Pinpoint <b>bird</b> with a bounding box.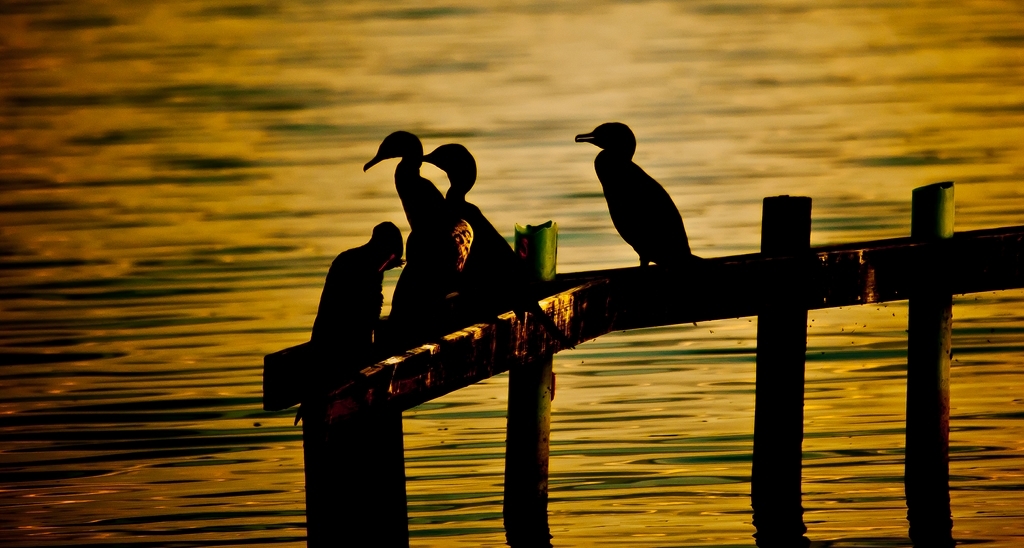
[left=315, top=214, right=404, bottom=386].
